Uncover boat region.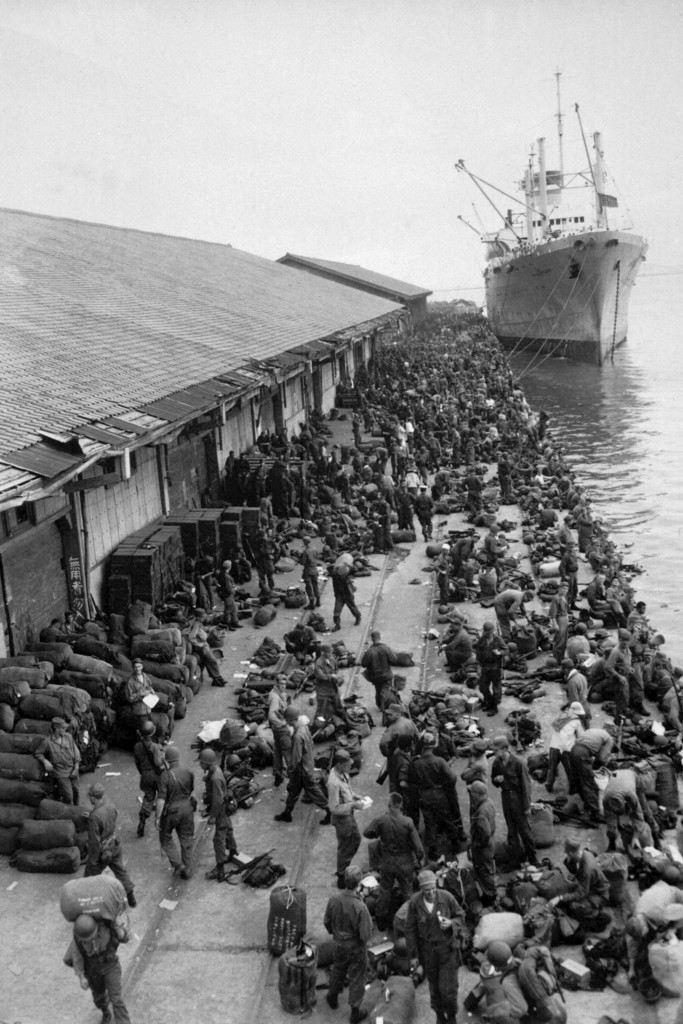
Uncovered: (x1=454, y1=80, x2=682, y2=359).
